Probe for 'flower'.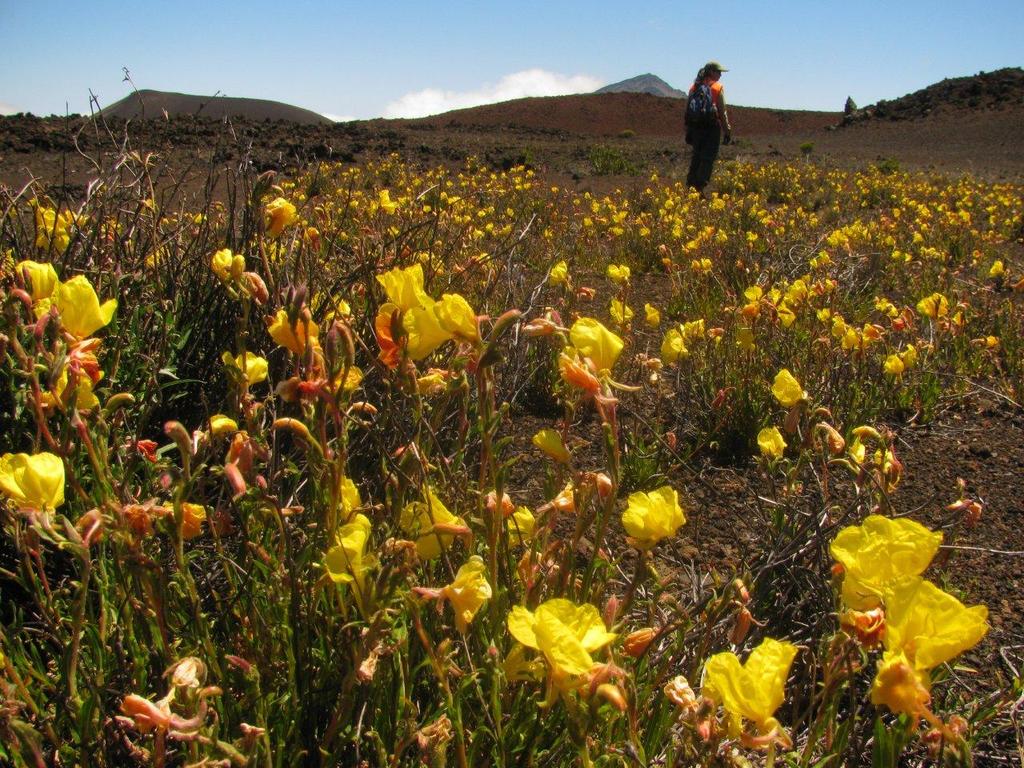
Probe result: 0:451:65:510.
